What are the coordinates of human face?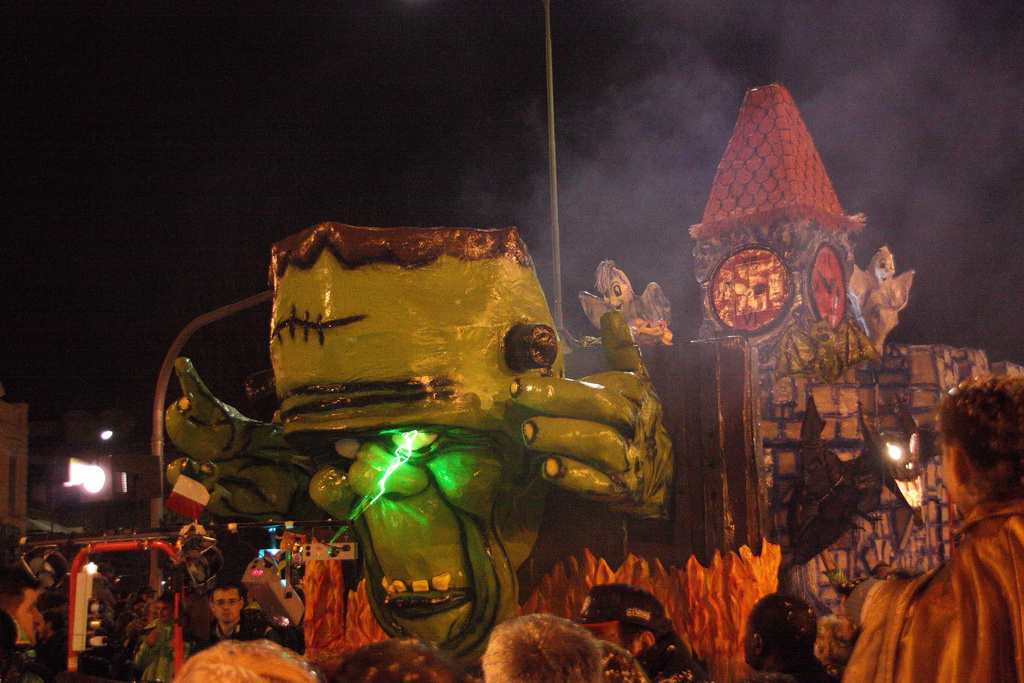
<bbox>157, 603, 170, 616</bbox>.
